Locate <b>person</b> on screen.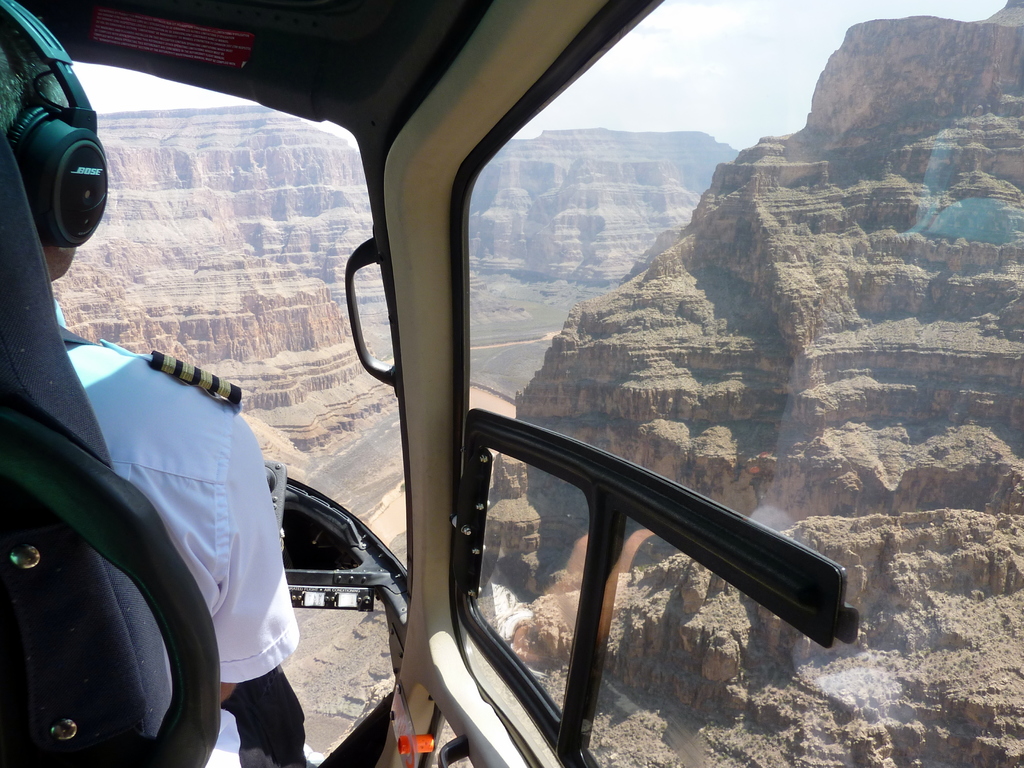
On screen at l=0, t=0, r=306, b=765.
